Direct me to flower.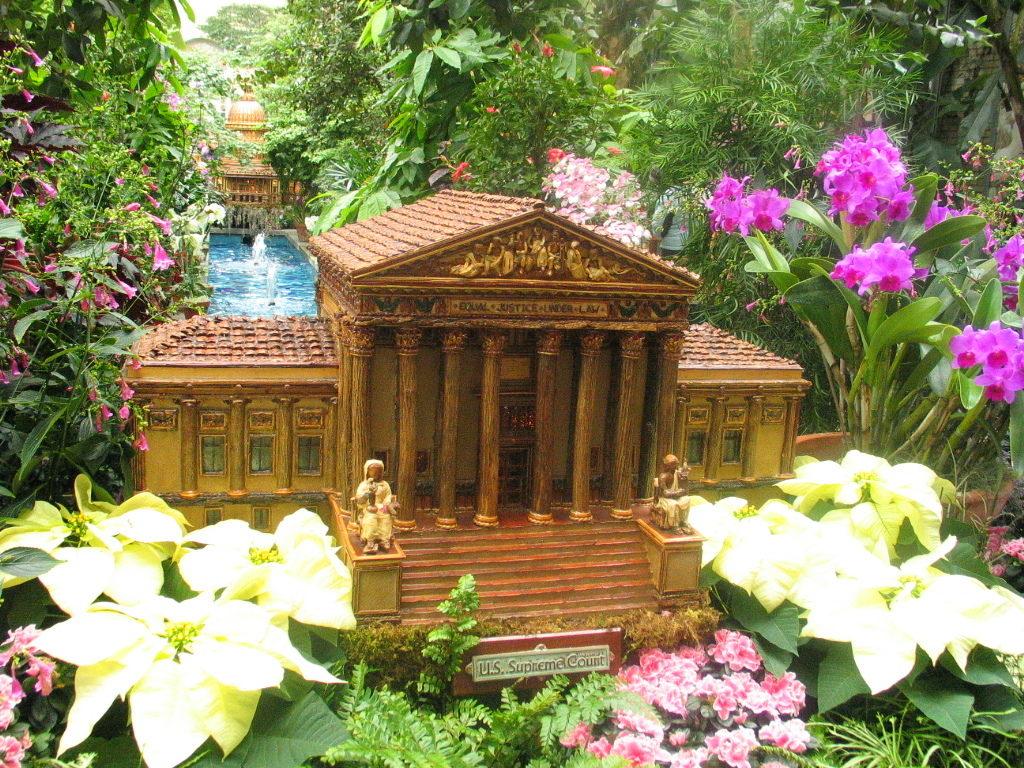
Direction: box=[587, 66, 613, 78].
